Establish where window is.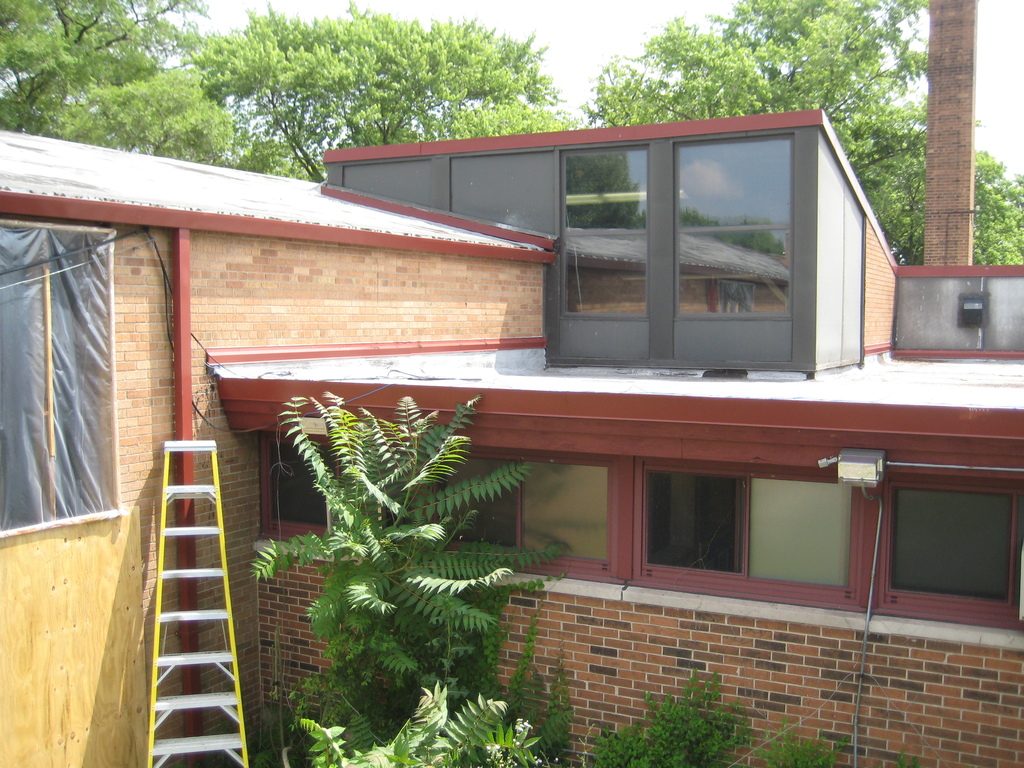
Established at [left=884, top=474, right=1023, bottom=634].
